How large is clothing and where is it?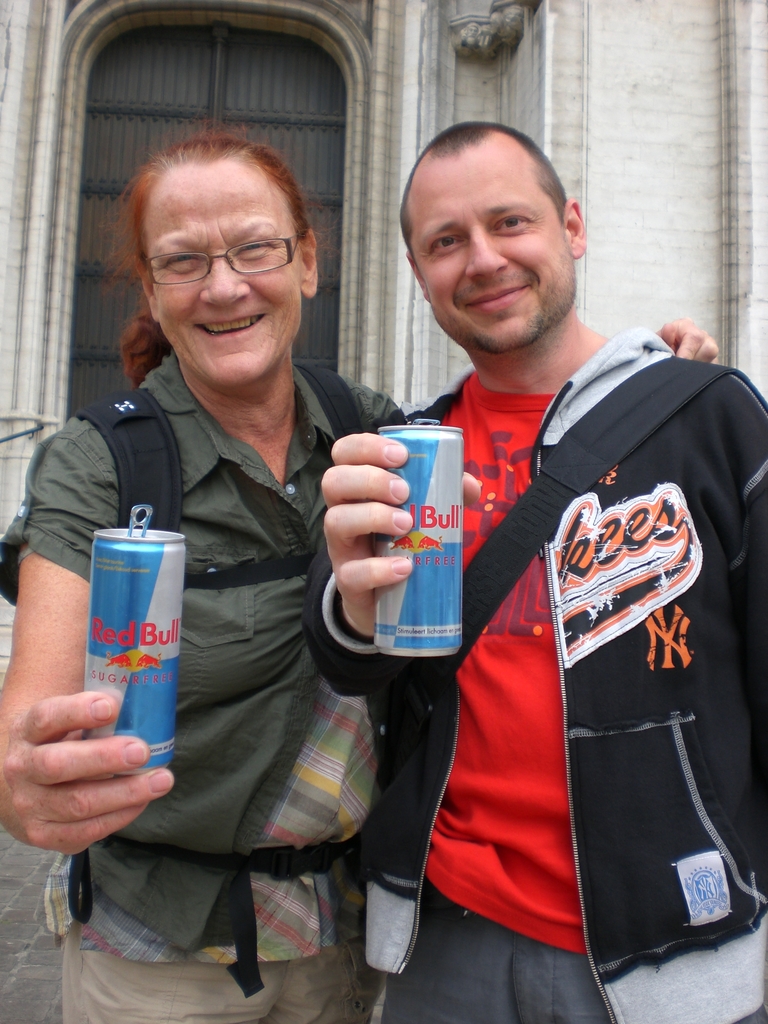
Bounding box: (0, 350, 412, 1023).
